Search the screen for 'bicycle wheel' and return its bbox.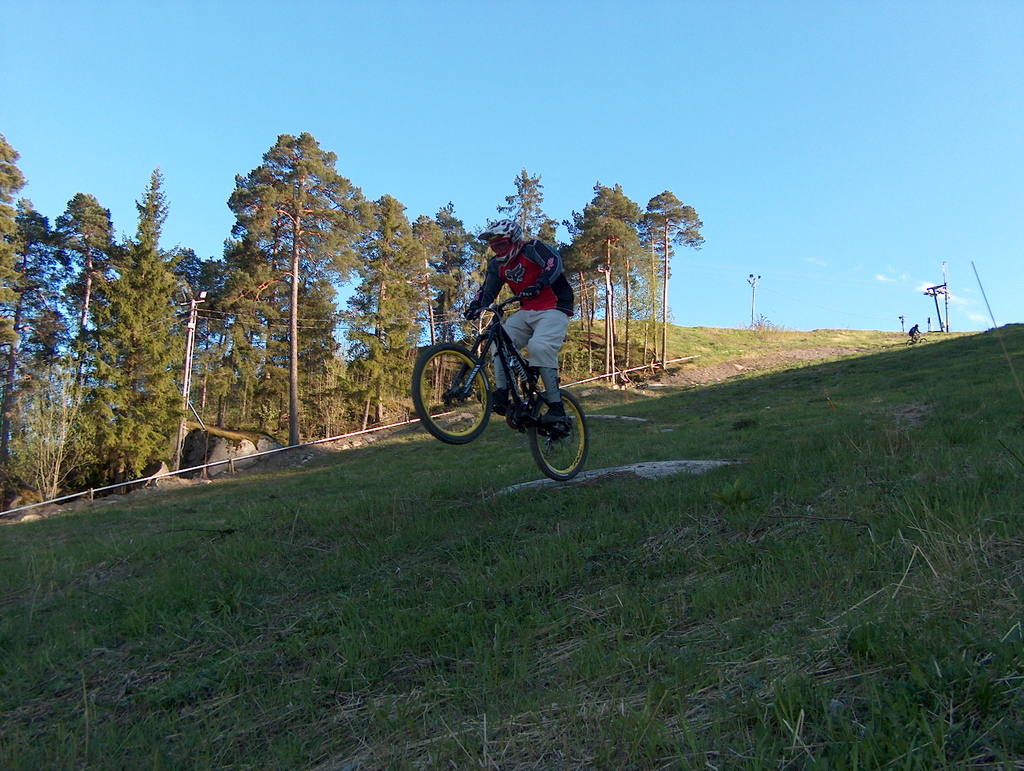
Found: 426 343 487 454.
